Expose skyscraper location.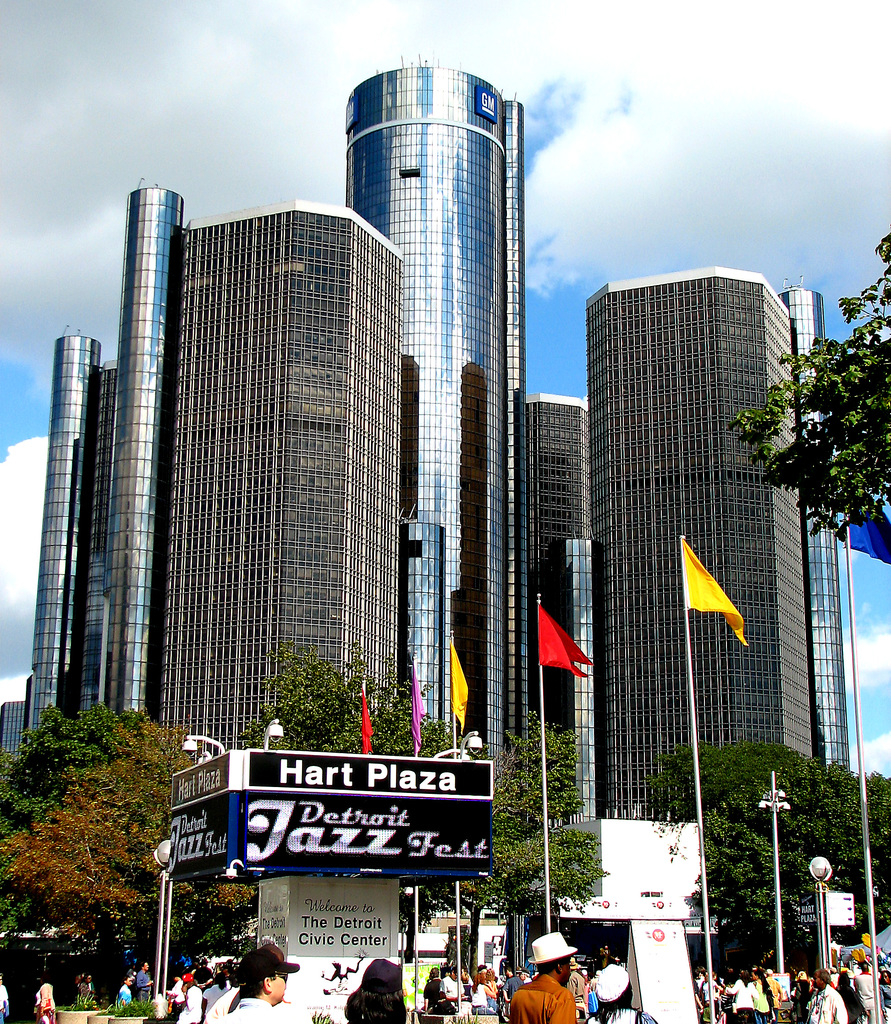
Exposed at [509, 387, 598, 736].
